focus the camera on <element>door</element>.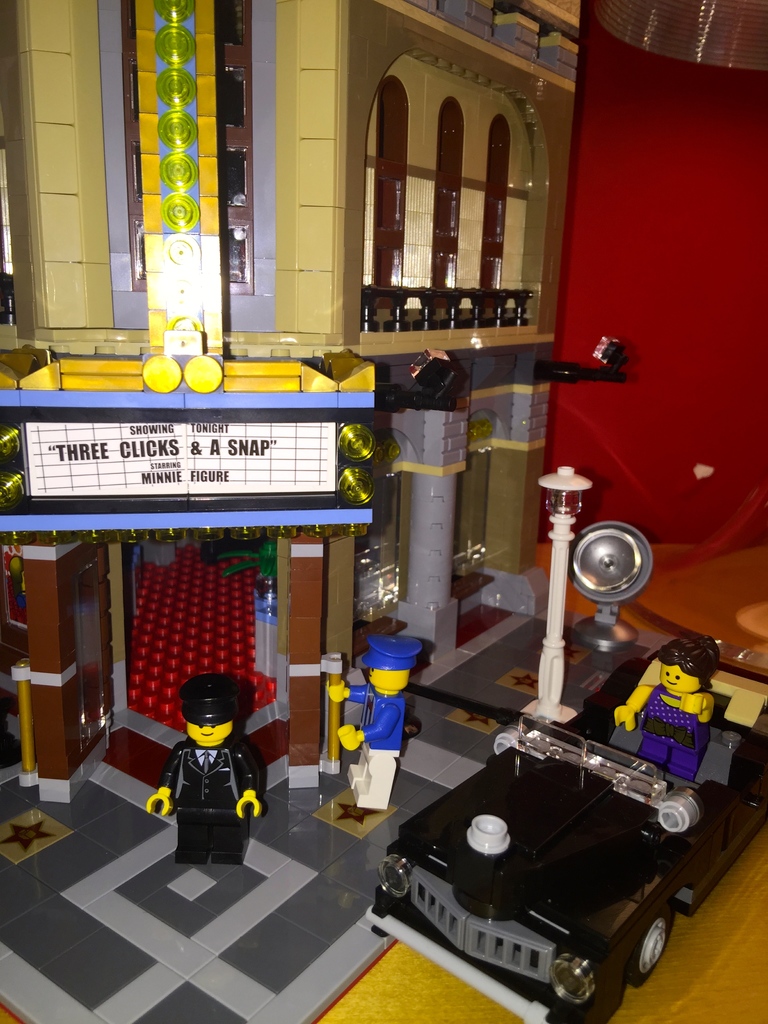
Focus region: [80,575,108,749].
